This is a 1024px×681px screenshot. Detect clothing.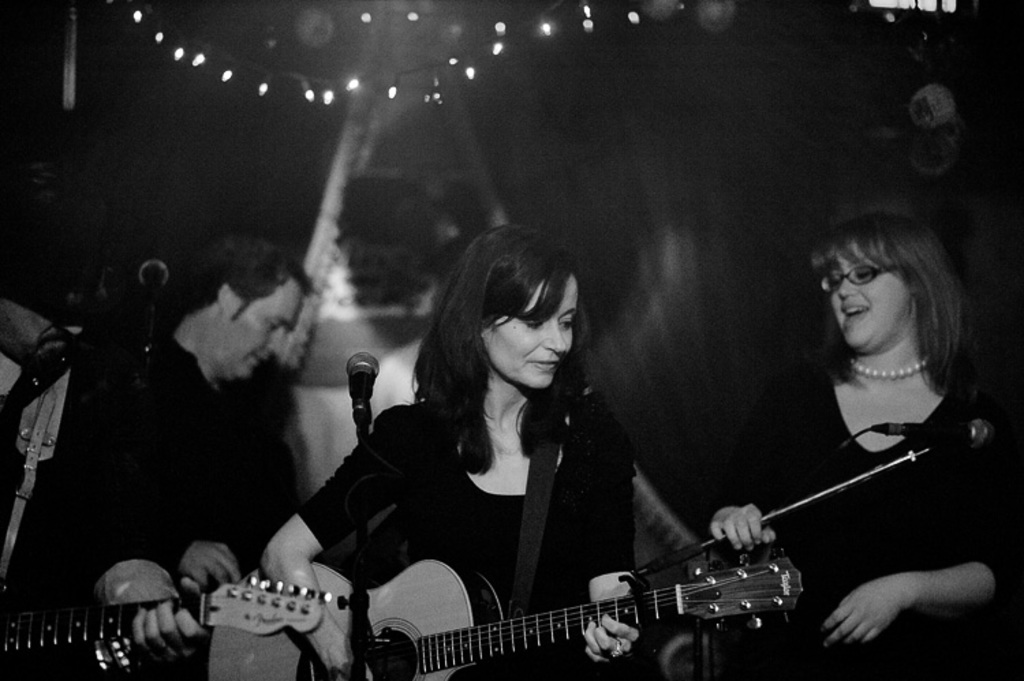
<bbox>732, 379, 1014, 677</bbox>.
